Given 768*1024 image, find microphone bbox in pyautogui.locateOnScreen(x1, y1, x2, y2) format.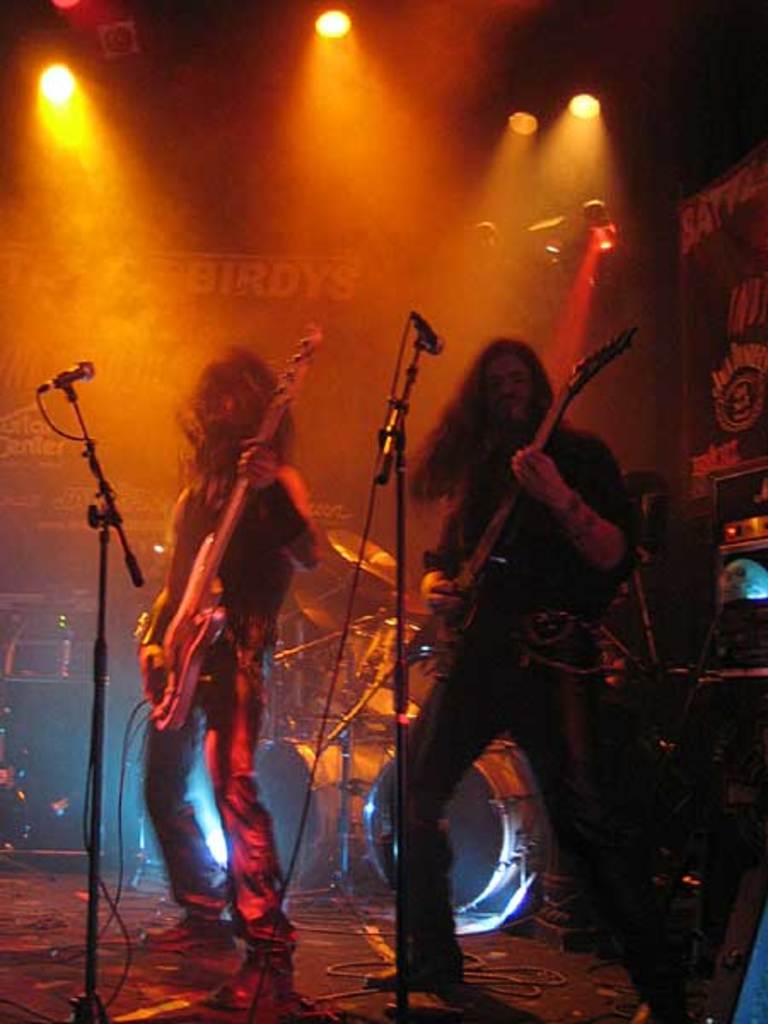
pyautogui.locateOnScreen(403, 314, 444, 358).
